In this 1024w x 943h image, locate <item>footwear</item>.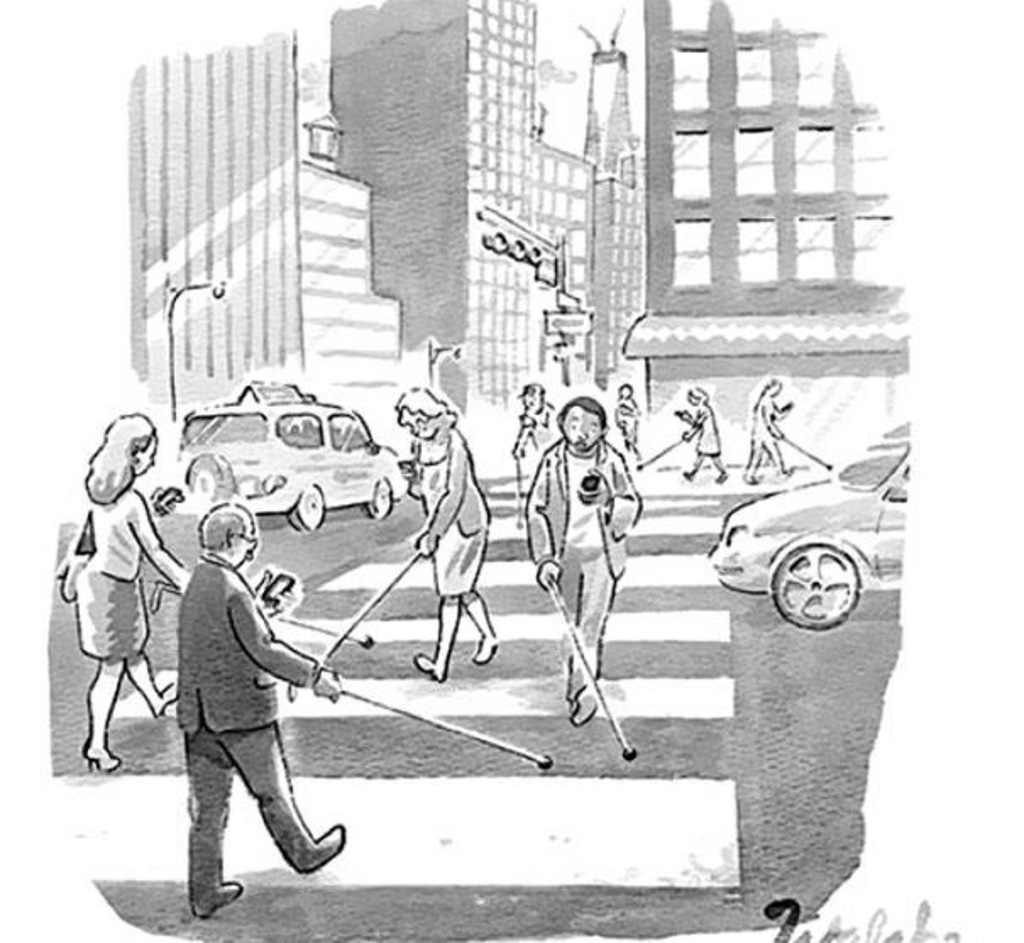
Bounding box: (782, 467, 797, 477).
